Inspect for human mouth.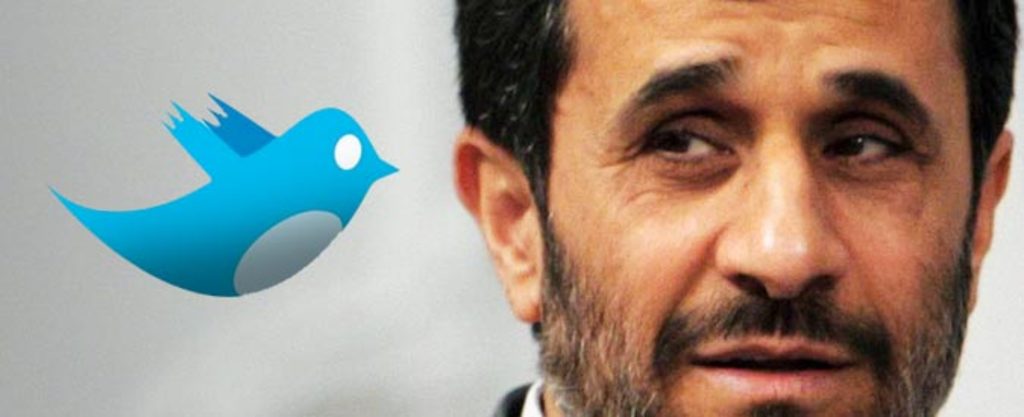
Inspection: BBox(681, 309, 871, 408).
